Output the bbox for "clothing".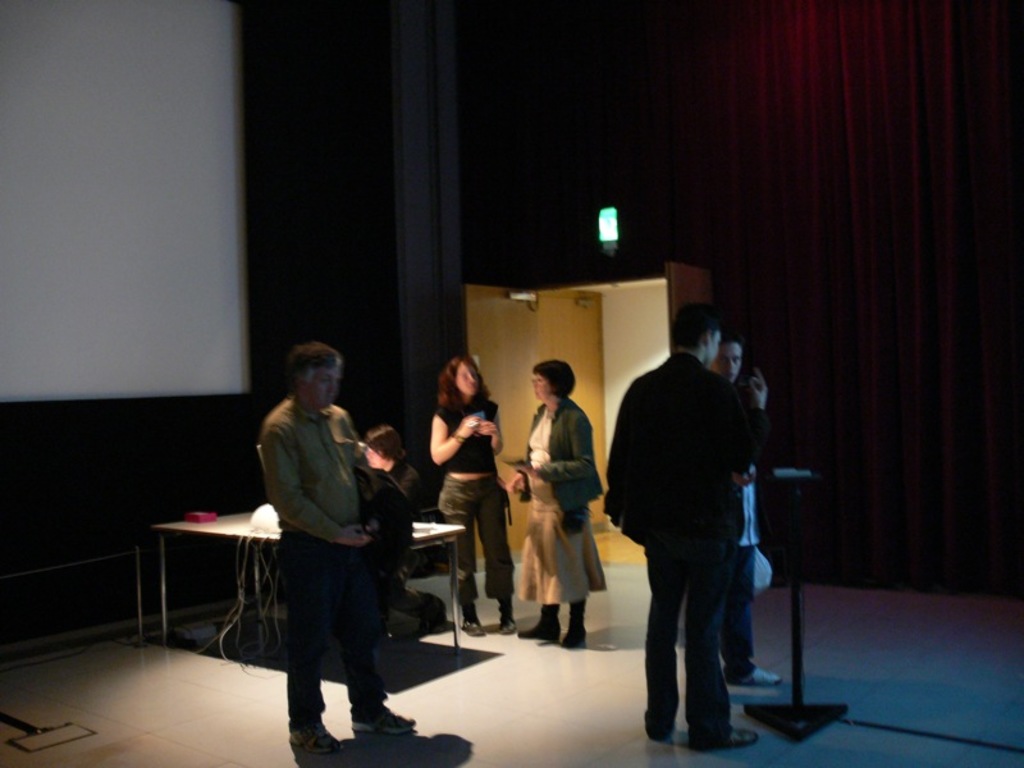
607 355 753 741.
